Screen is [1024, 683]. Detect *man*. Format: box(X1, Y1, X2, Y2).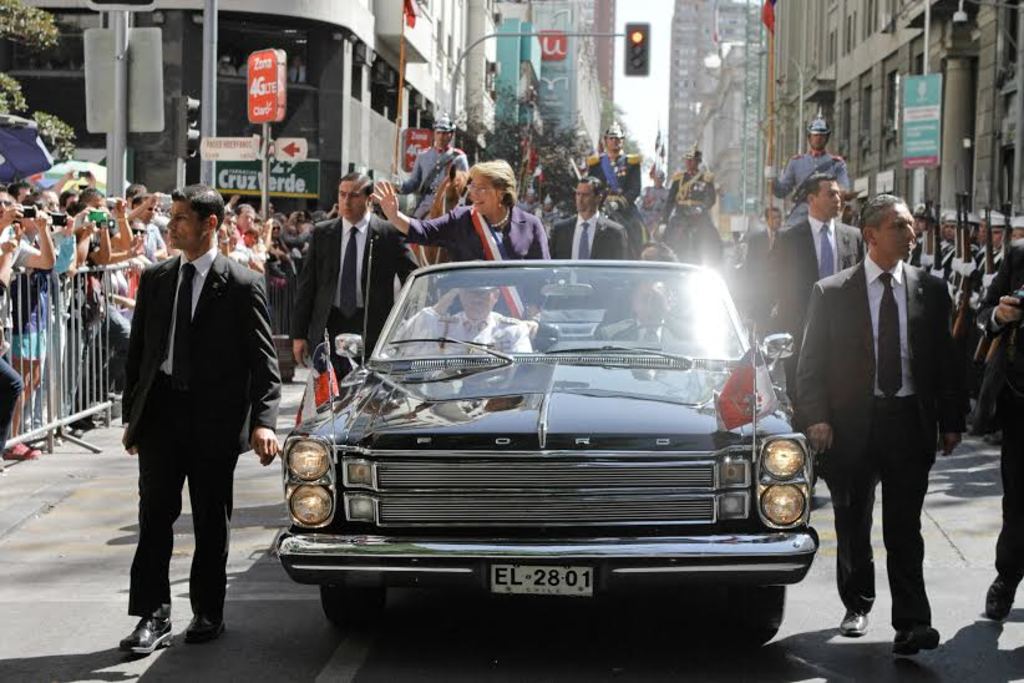
box(673, 150, 732, 273).
